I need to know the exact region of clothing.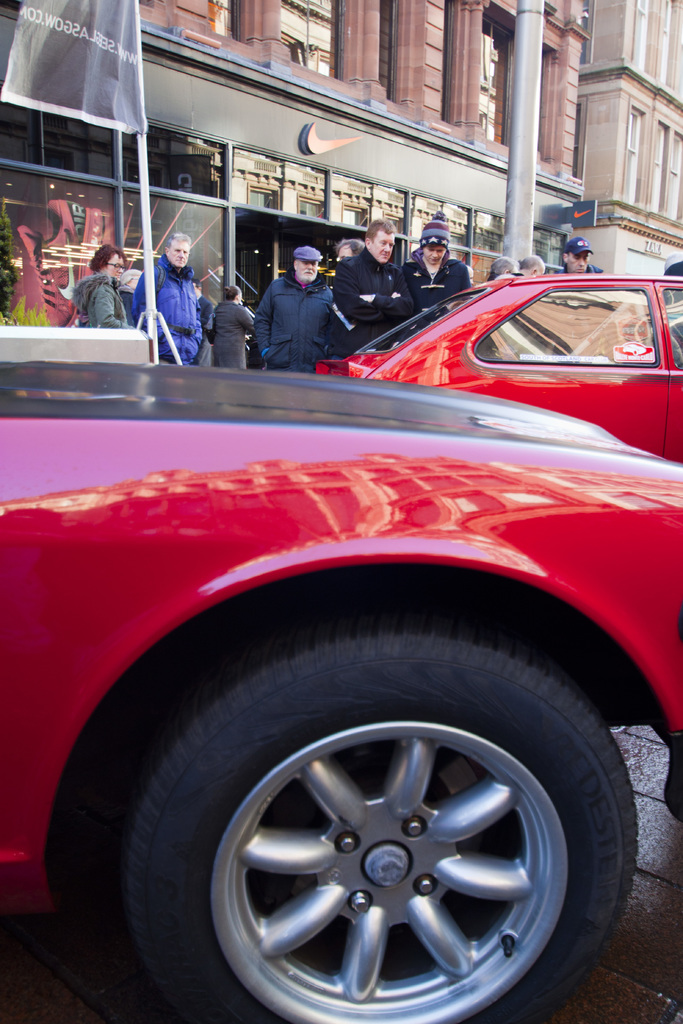
Region: (left=197, top=298, right=217, bottom=336).
